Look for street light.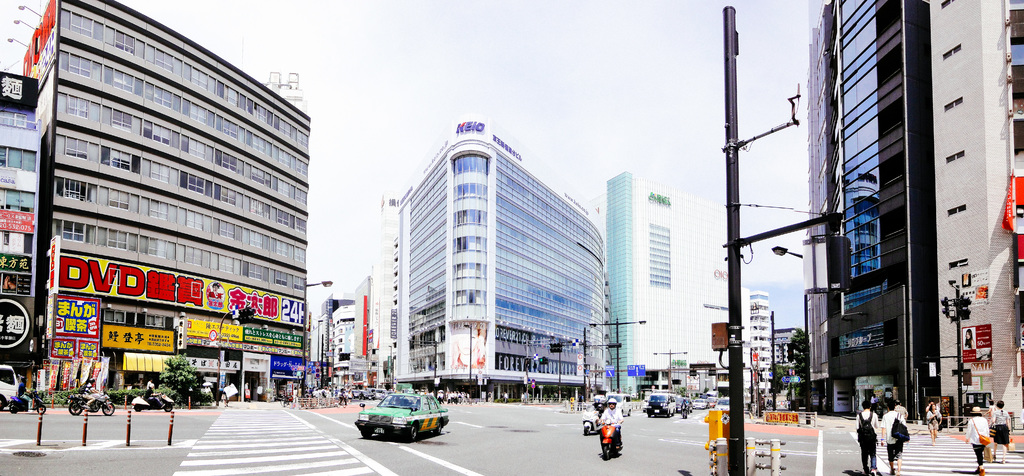
Found: [x1=465, y1=322, x2=471, y2=384].
